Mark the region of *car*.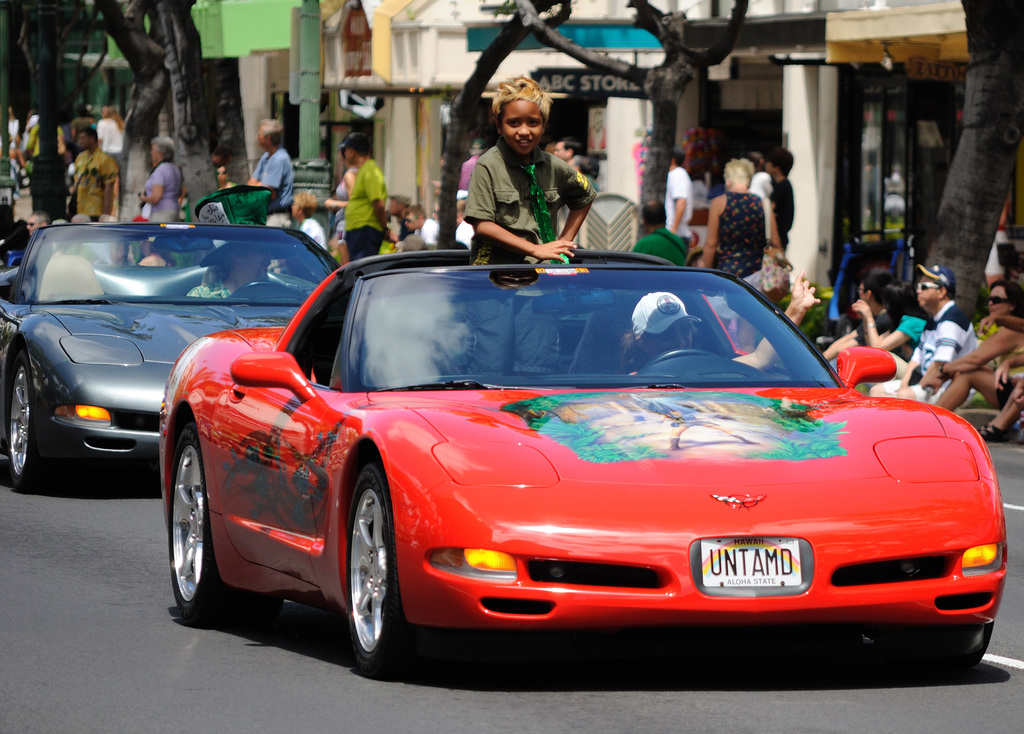
Region: <region>158, 236, 1003, 677</region>.
